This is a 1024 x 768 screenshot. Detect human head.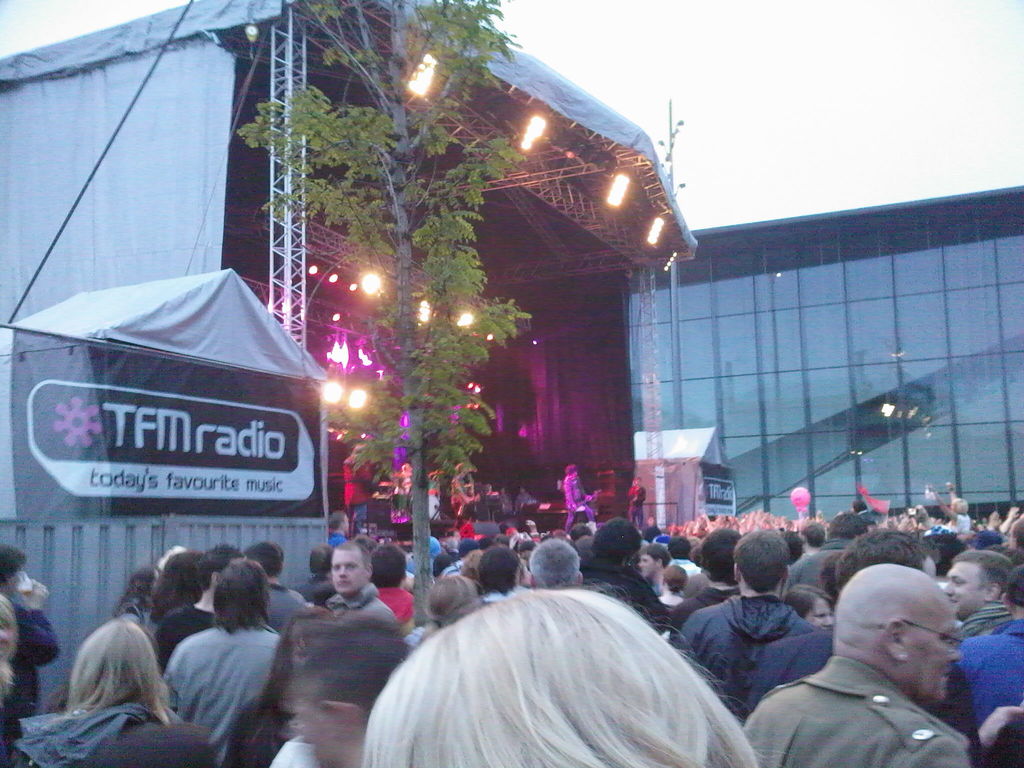
BBox(565, 466, 578, 482).
